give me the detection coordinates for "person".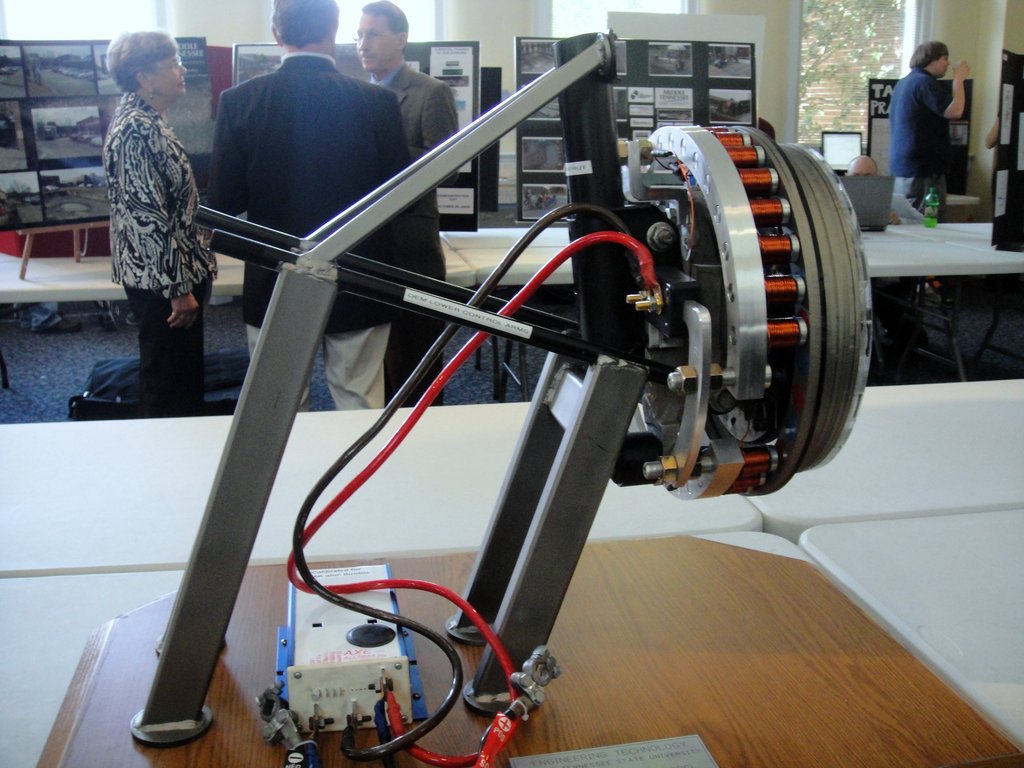
BBox(351, 7, 461, 410).
